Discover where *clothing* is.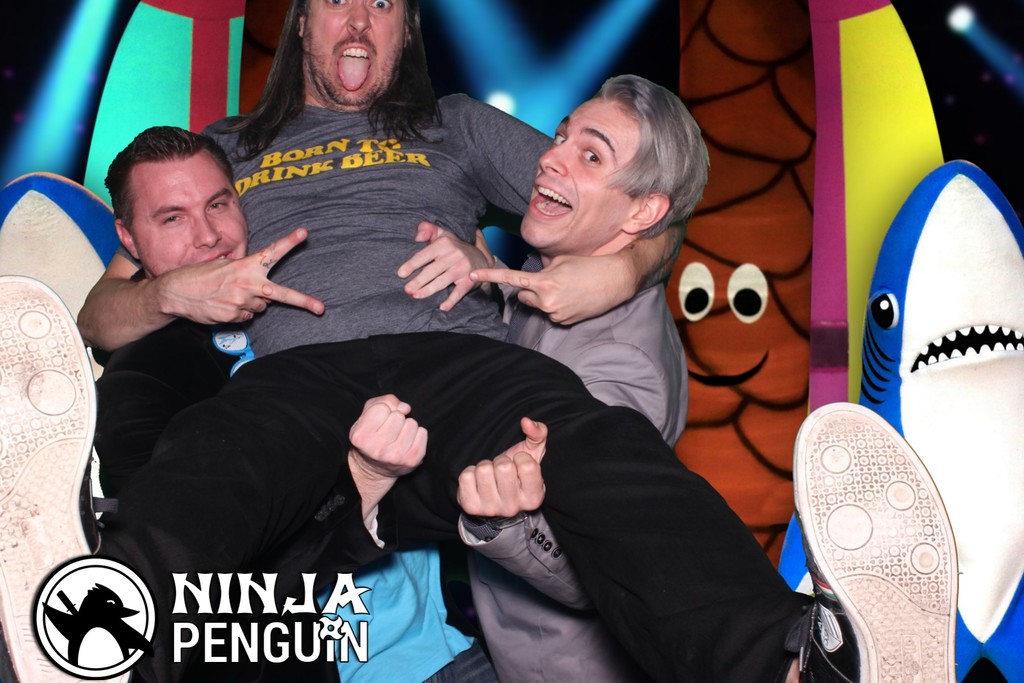
Discovered at detection(168, 91, 913, 659).
